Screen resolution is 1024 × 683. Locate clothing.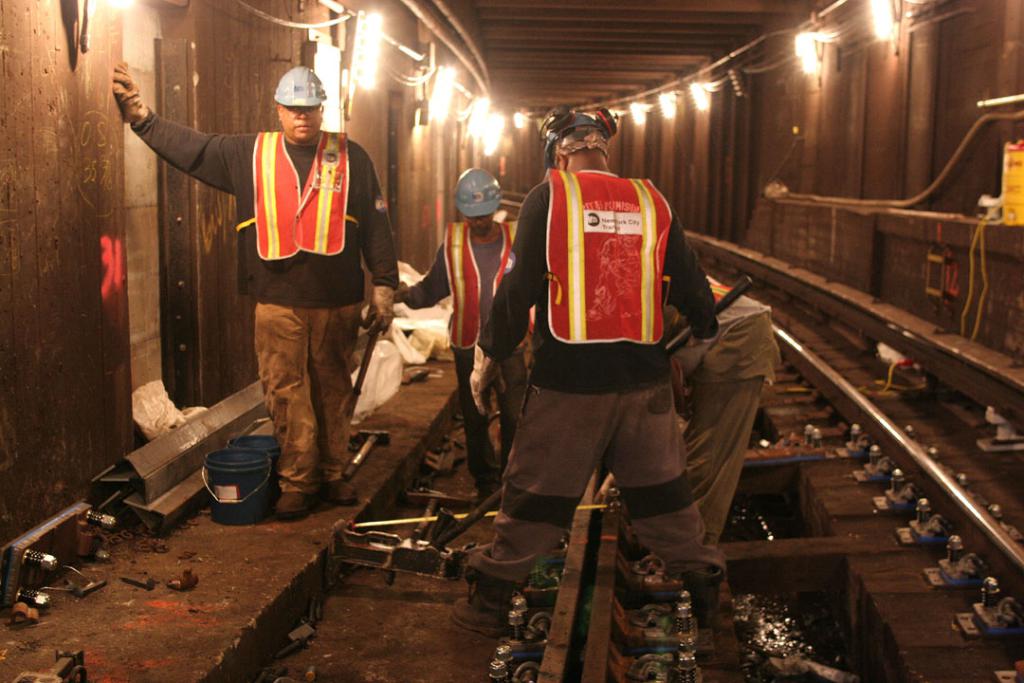
(452,355,508,502).
